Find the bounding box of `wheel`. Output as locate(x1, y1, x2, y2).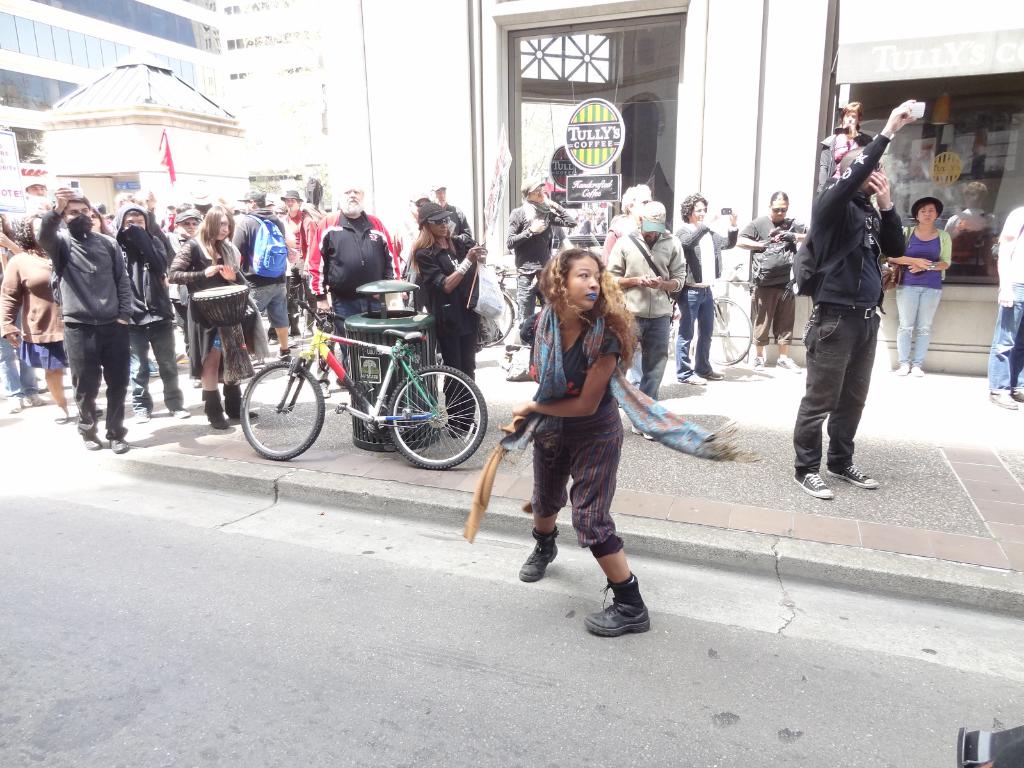
locate(475, 284, 513, 347).
